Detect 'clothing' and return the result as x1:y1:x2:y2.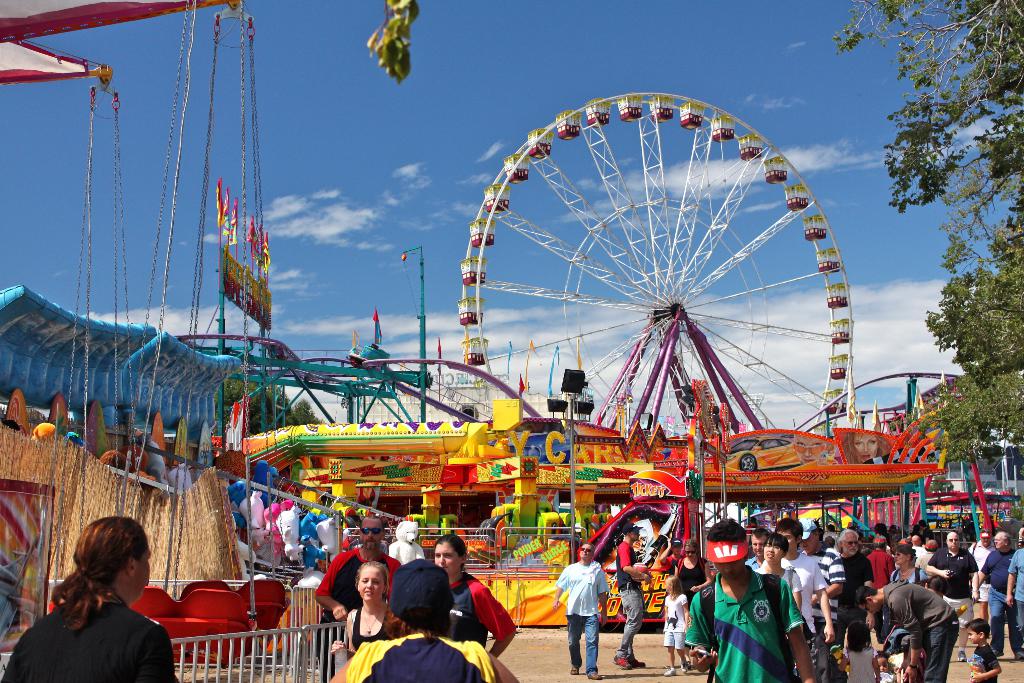
346:622:506:682.
